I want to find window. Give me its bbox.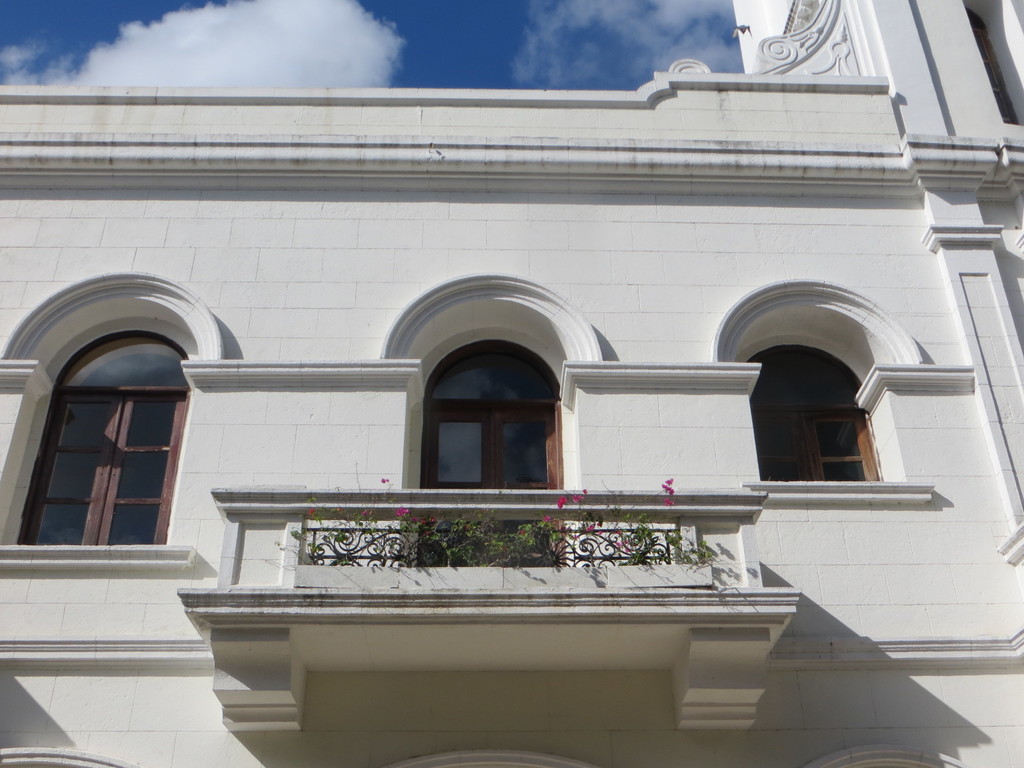
select_region(0, 317, 175, 545).
